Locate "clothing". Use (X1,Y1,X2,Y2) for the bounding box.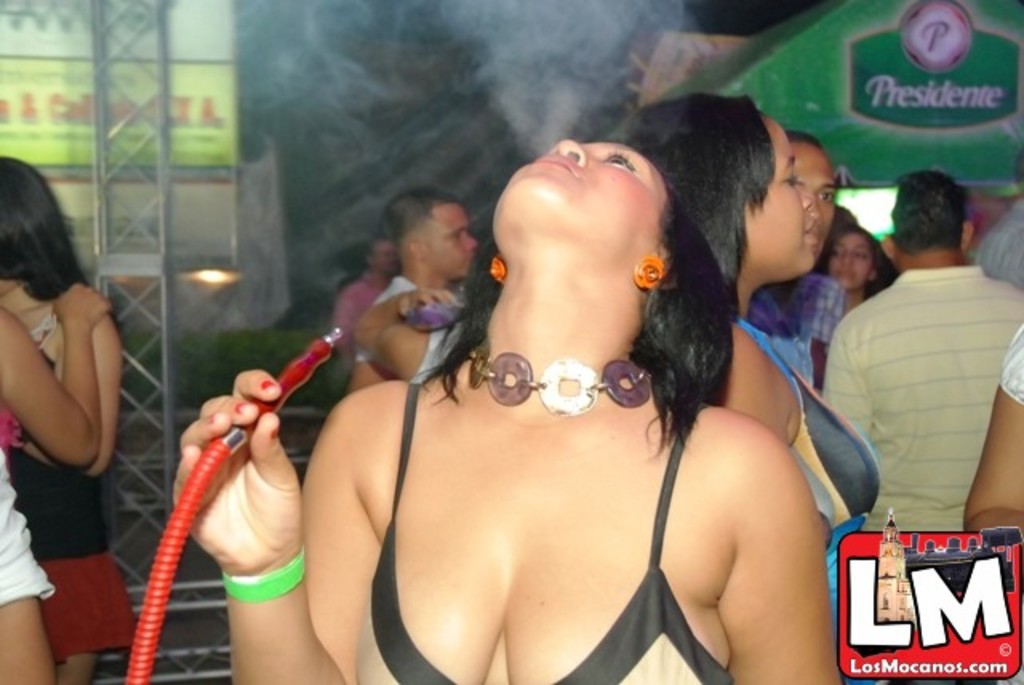
(741,312,891,631).
